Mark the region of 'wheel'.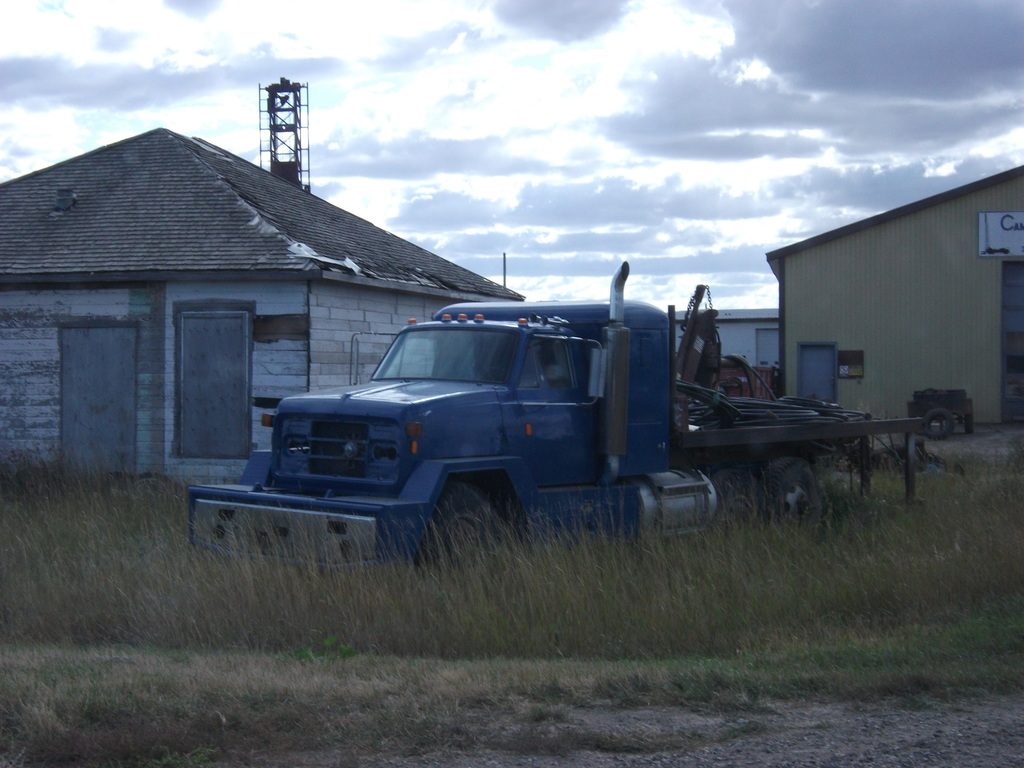
Region: x1=752, y1=455, x2=820, y2=528.
